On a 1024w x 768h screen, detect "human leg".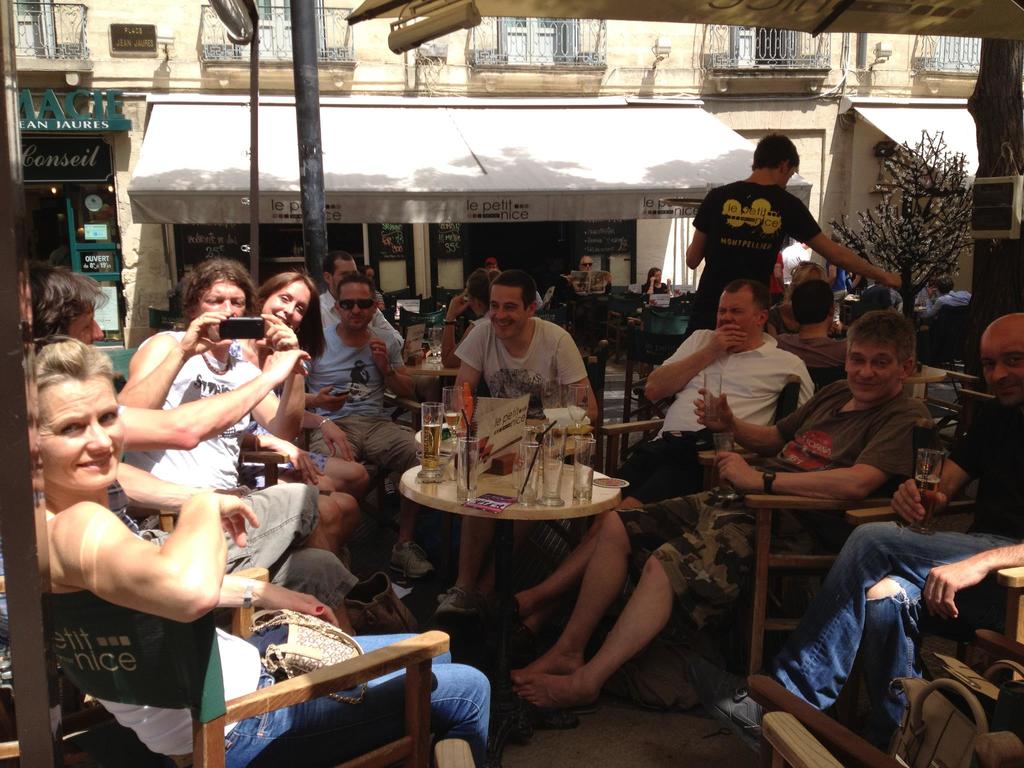
select_region(193, 662, 484, 767).
